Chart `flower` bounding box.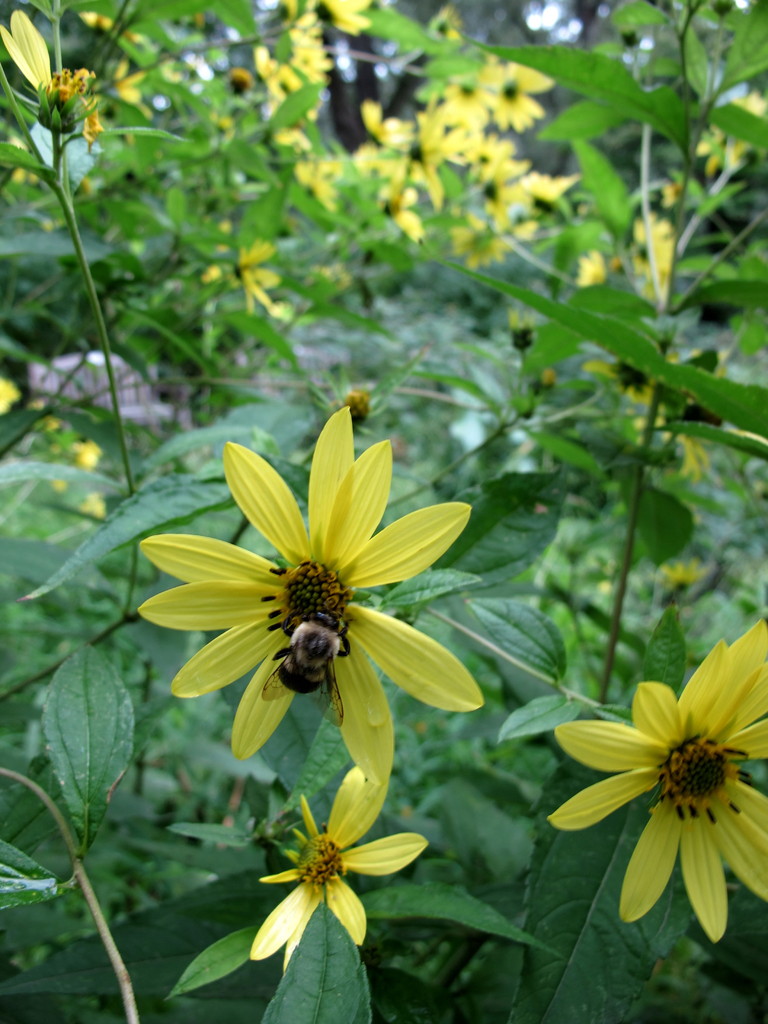
Charted: BBox(244, 764, 426, 974).
